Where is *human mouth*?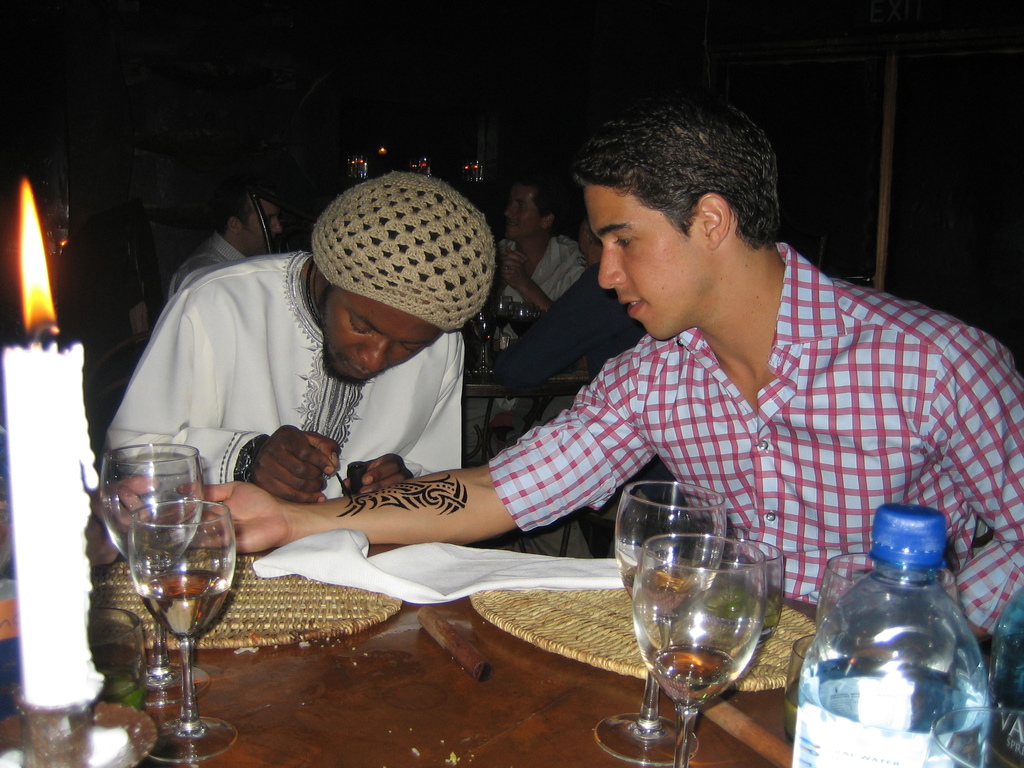
region(341, 358, 382, 380).
